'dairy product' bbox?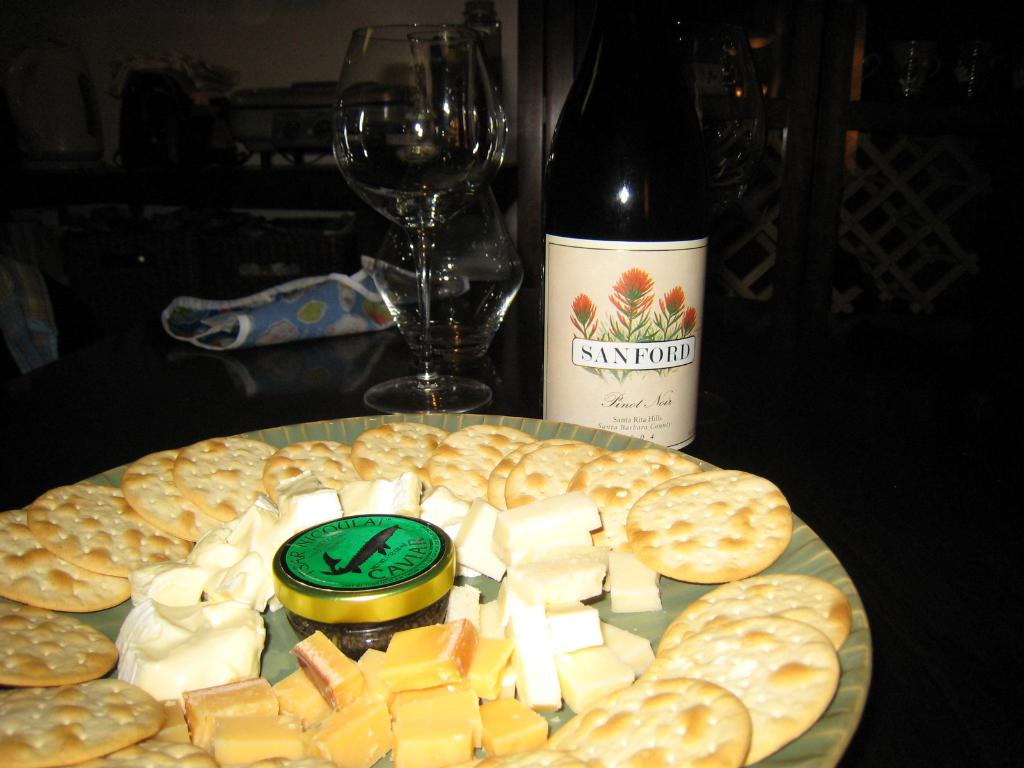
(left=498, top=502, right=605, bottom=557)
